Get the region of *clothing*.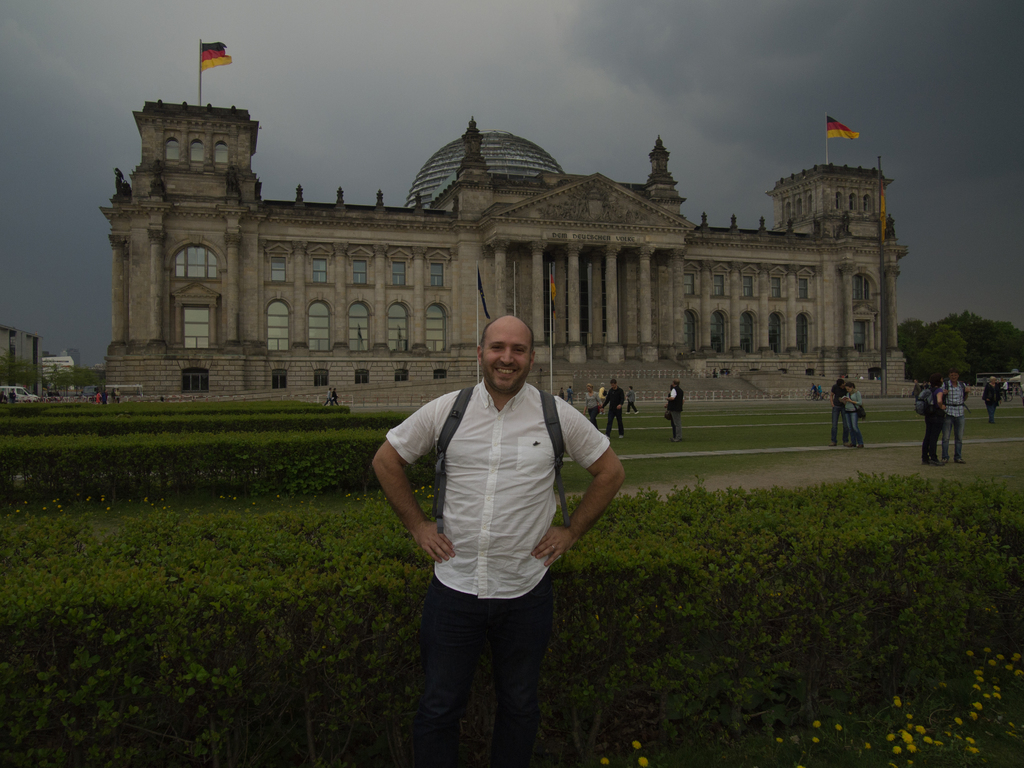
[left=943, top=381, right=964, bottom=458].
